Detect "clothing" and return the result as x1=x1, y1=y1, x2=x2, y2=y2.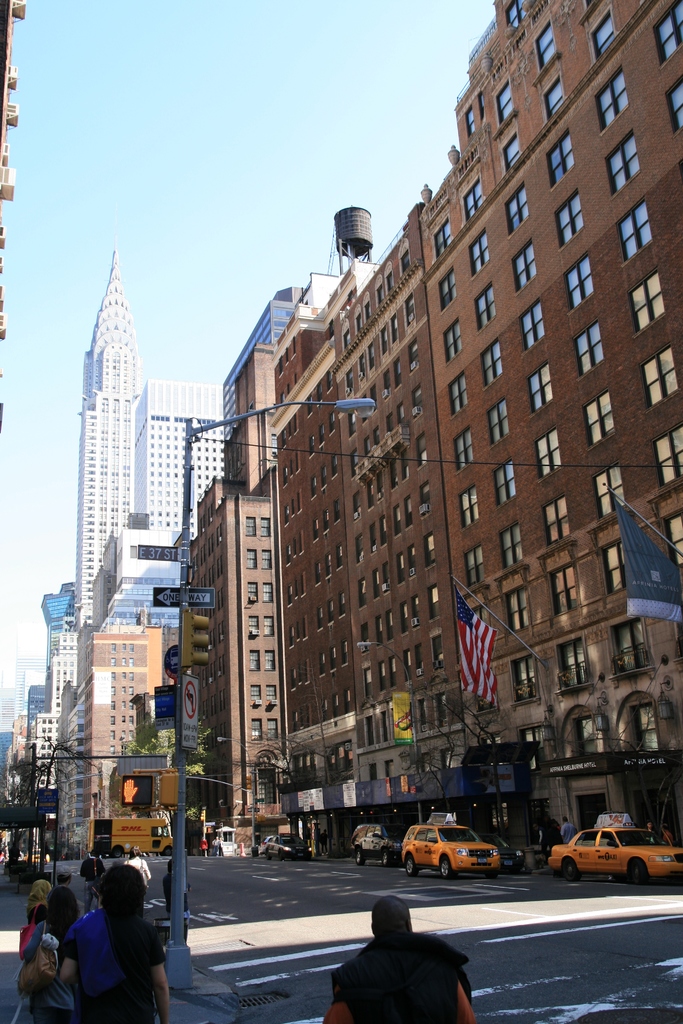
x1=21, y1=911, x2=73, y2=1023.
